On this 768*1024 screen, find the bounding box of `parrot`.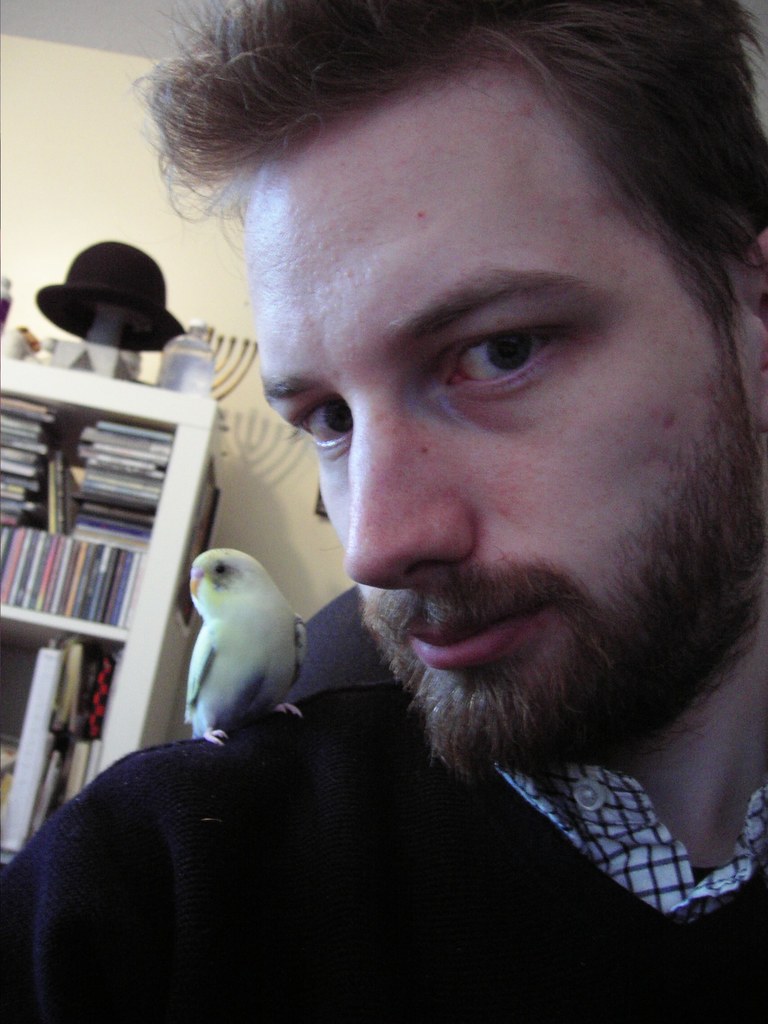
Bounding box: region(186, 538, 313, 746).
